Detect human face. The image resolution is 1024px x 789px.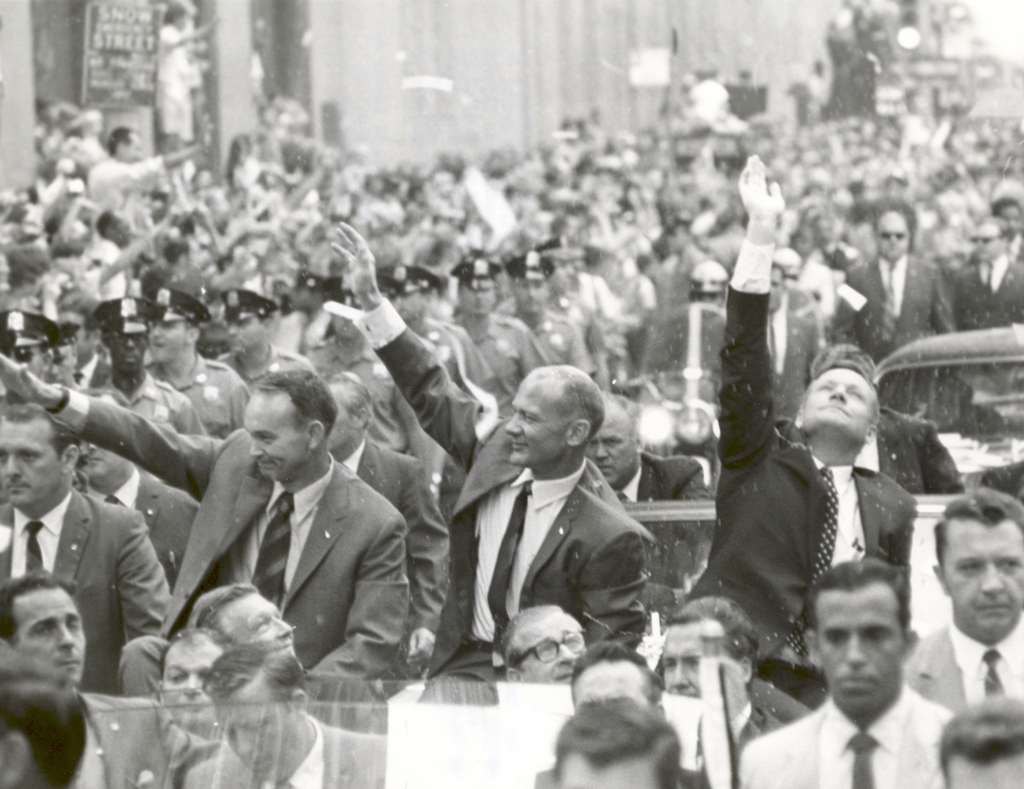
[797,371,874,439].
